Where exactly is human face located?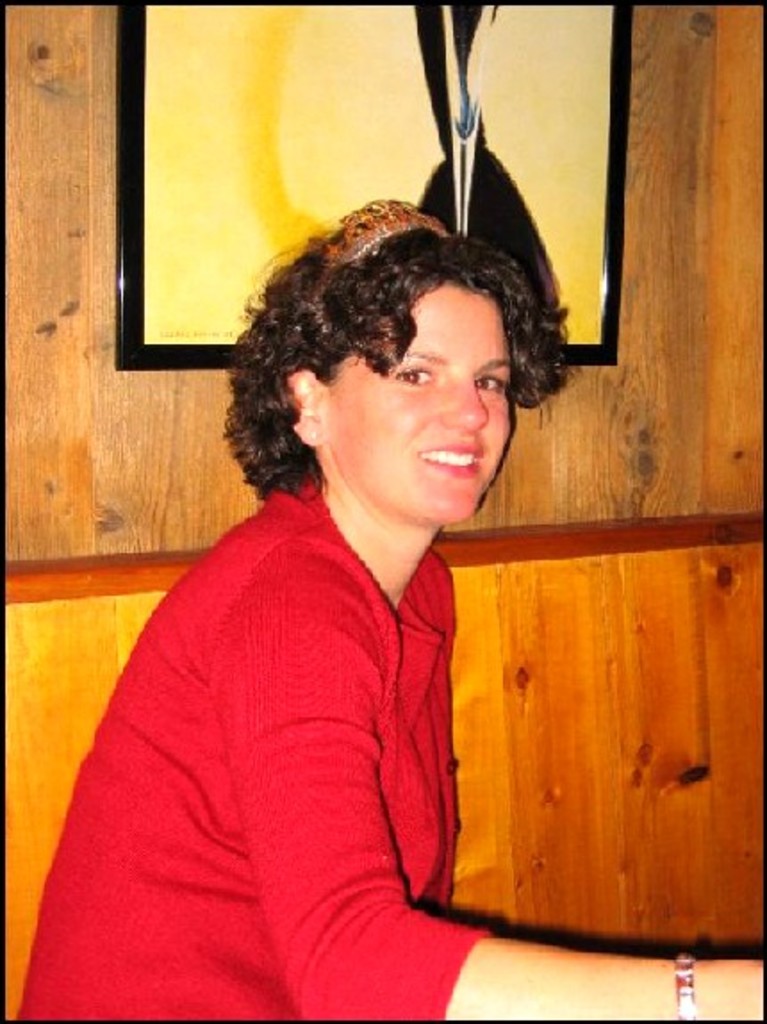
Its bounding box is [326,287,512,523].
